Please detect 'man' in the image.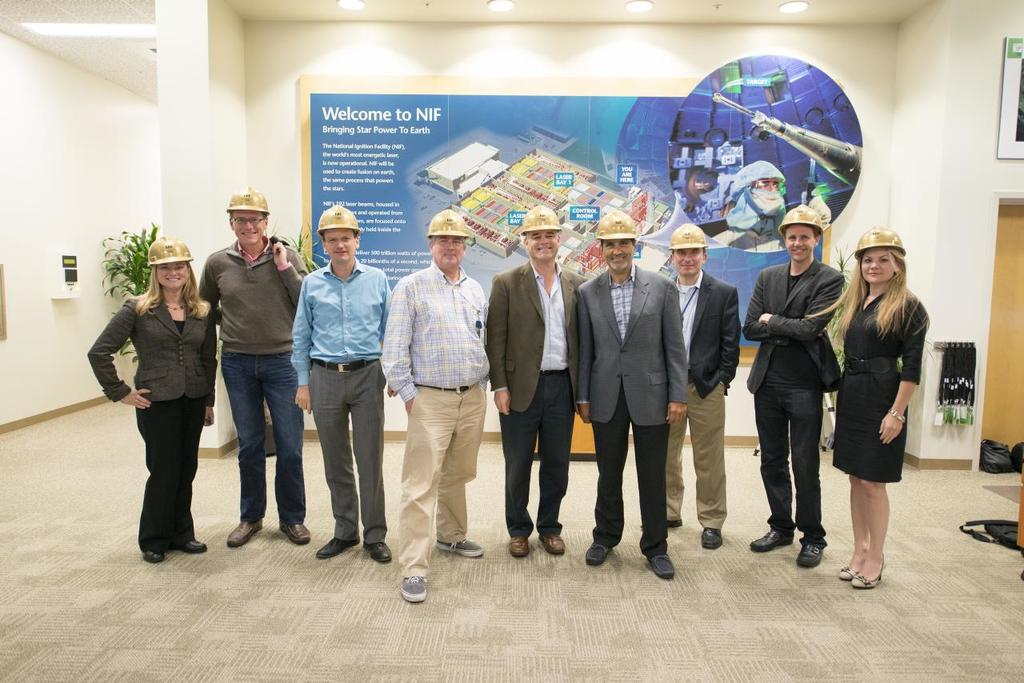
rect(738, 205, 851, 563).
